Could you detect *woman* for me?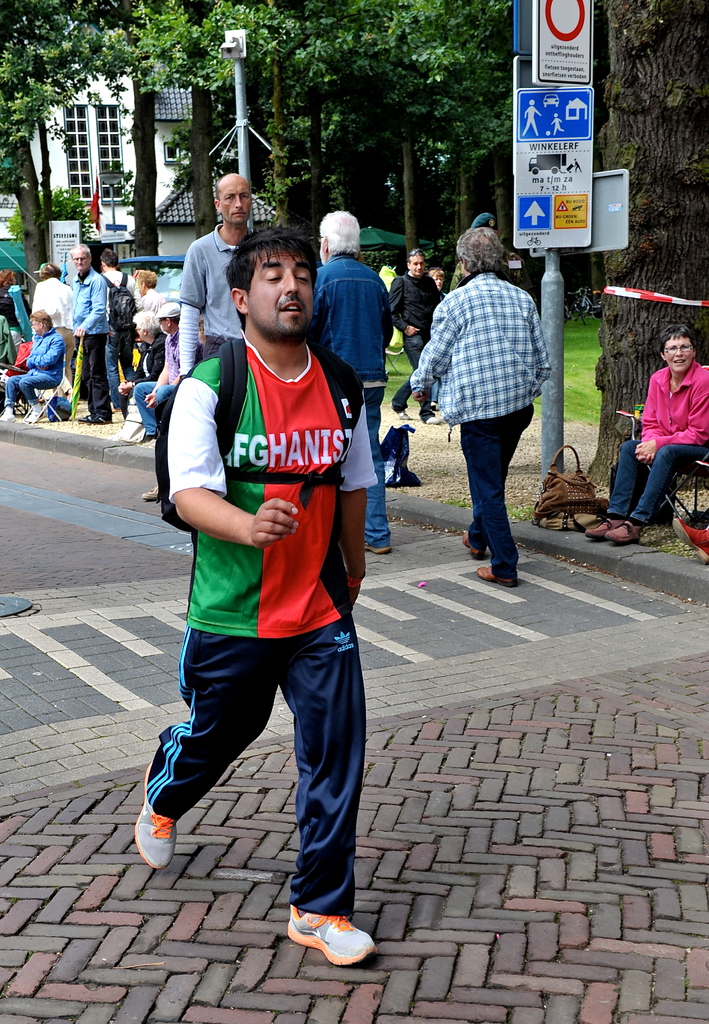
Detection result: BBox(619, 321, 708, 529).
